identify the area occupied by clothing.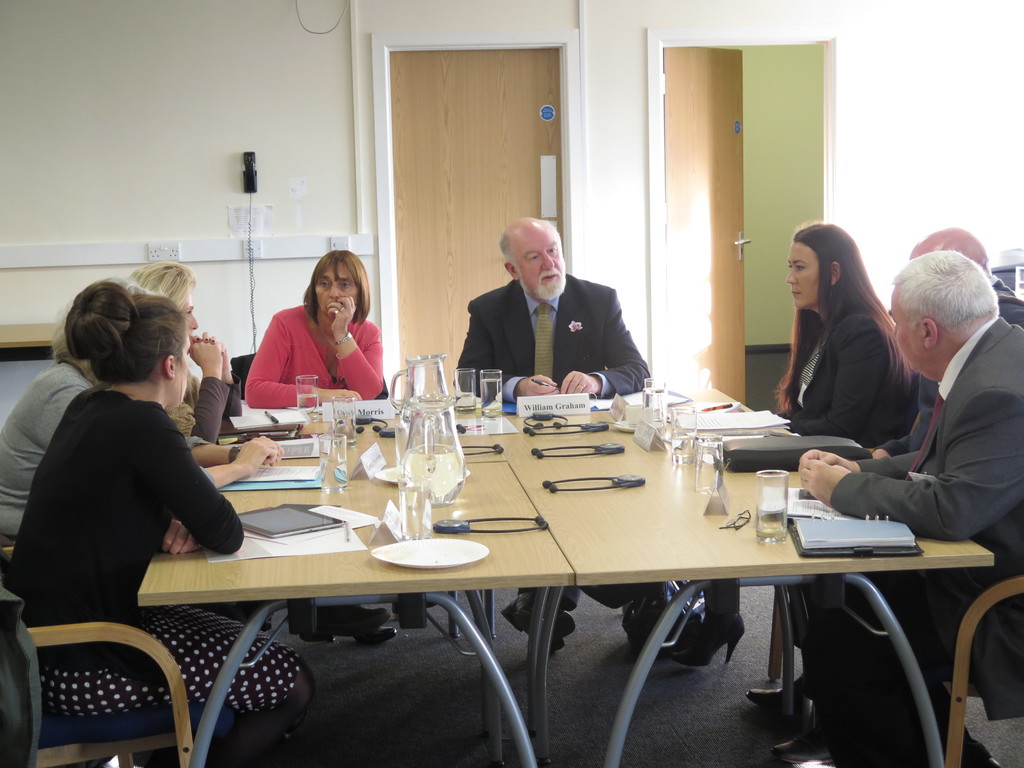
Area: box=[245, 305, 387, 408].
